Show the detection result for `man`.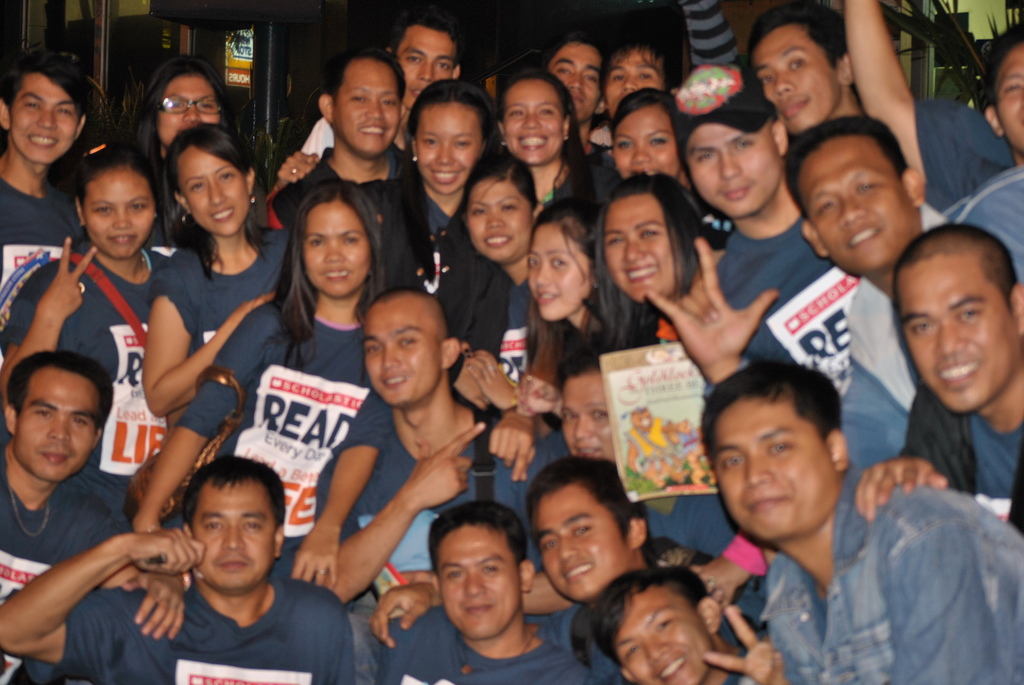
(x1=783, y1=112, x2=986, y2=480).
